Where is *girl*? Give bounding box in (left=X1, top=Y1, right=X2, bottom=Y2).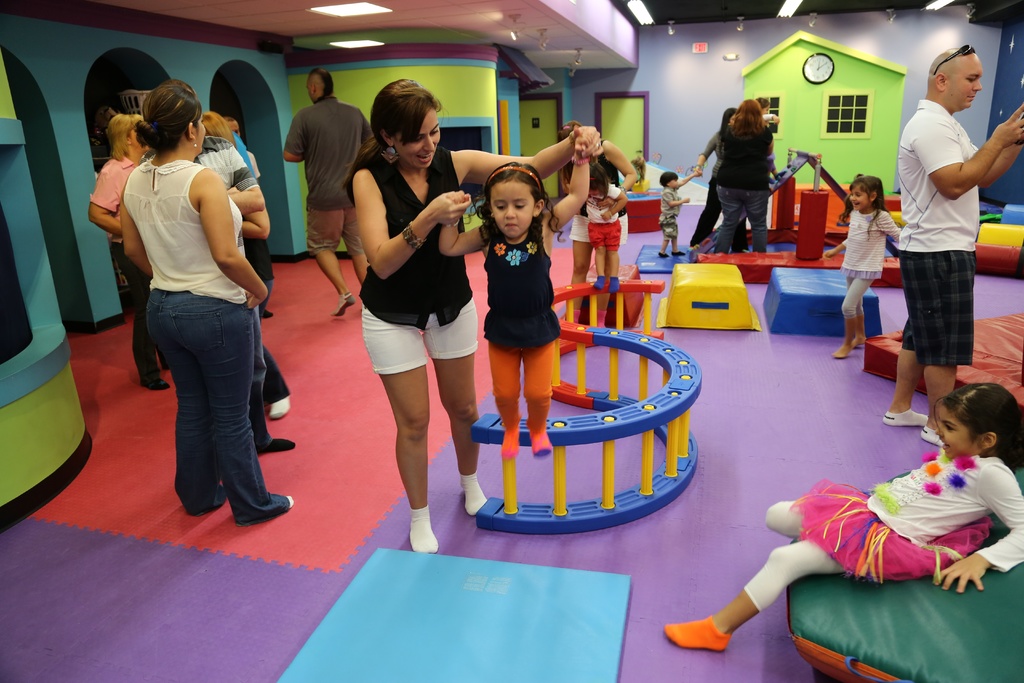
(left=342, top=79, right=593, bottom=553).
